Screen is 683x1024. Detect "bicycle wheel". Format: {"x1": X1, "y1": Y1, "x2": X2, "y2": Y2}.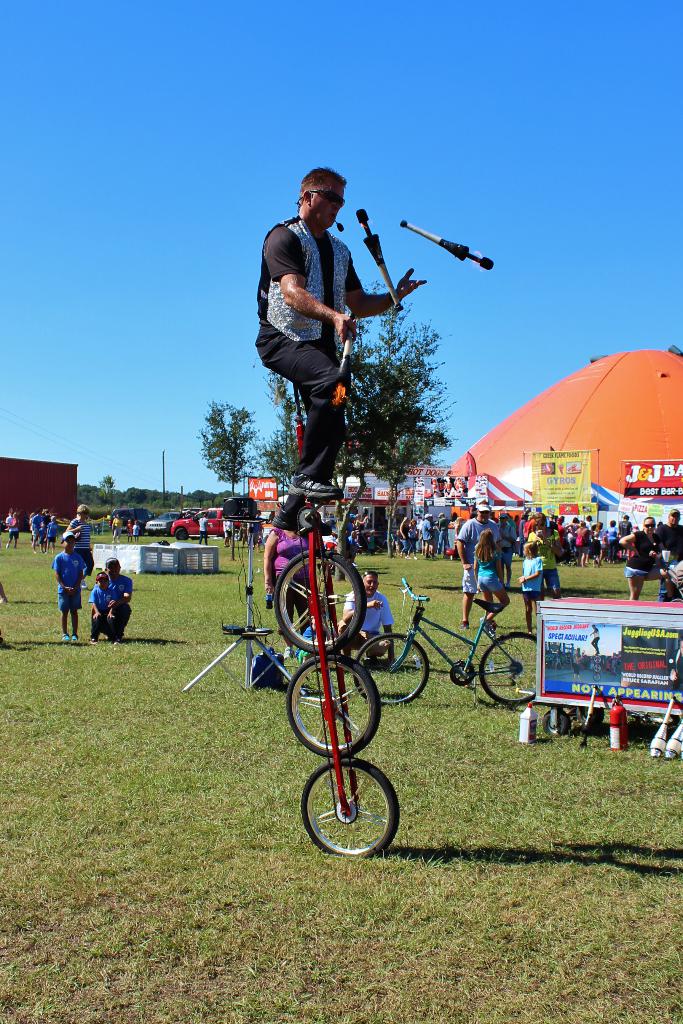
{"x1": 267, "y1": 548, "x2": 366, "y2": 652}.
